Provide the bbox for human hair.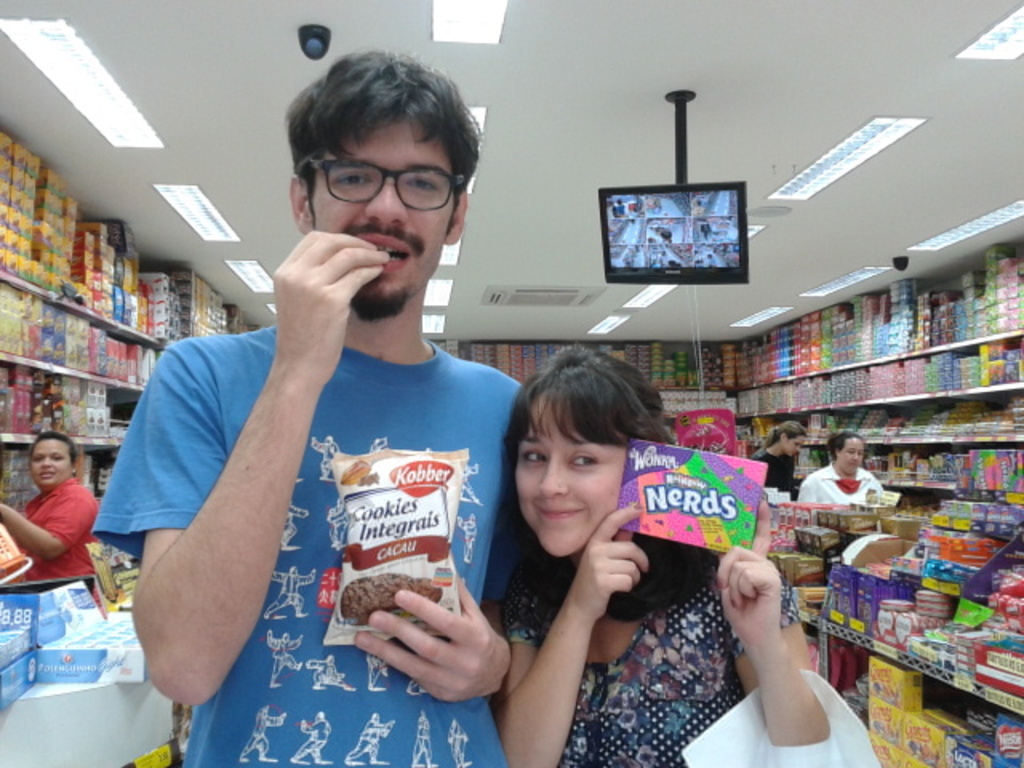
<box>830,430,861,459</box>.
